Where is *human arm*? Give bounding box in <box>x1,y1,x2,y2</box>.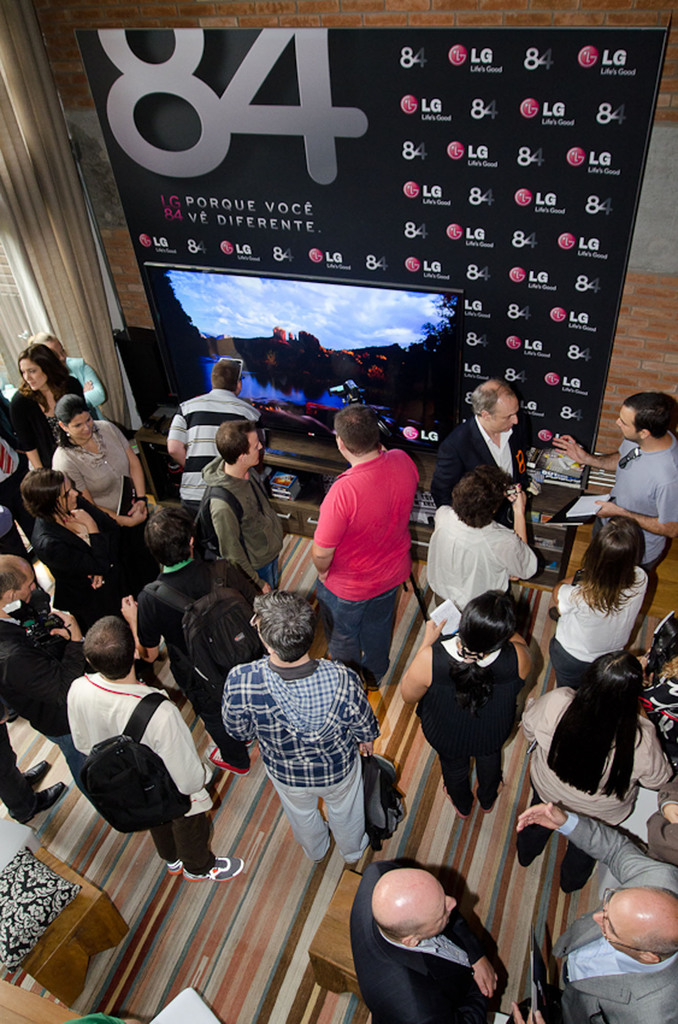
<box>656,776,677,824</box>.
